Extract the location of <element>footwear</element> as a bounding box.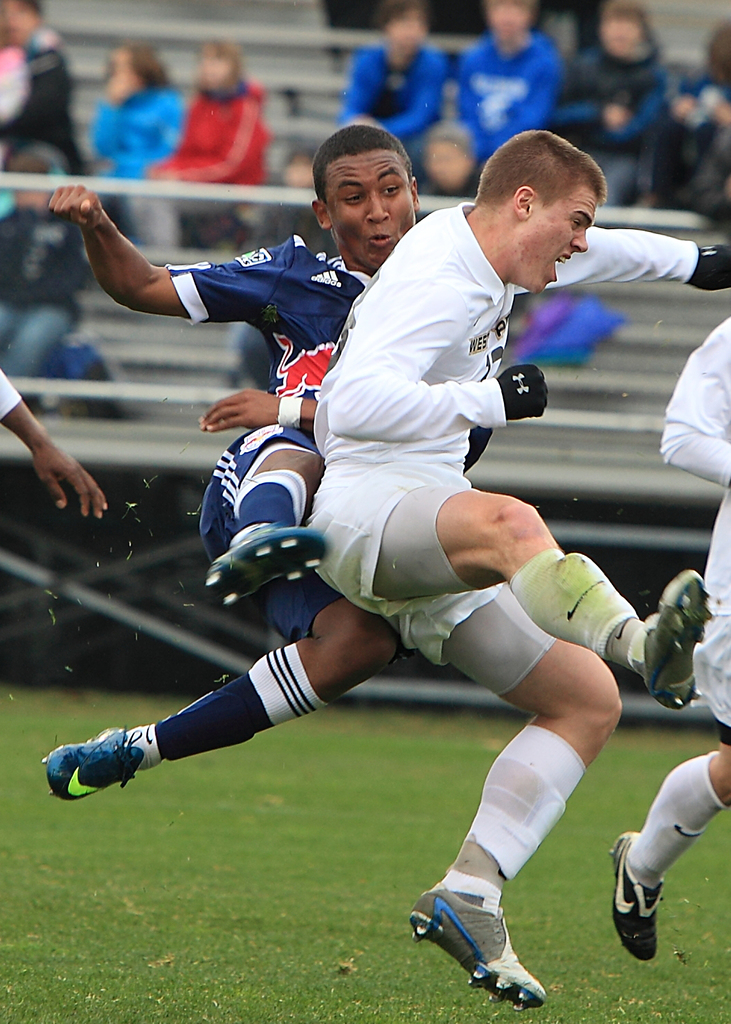
Rect(429, 890, 551, 1005).
